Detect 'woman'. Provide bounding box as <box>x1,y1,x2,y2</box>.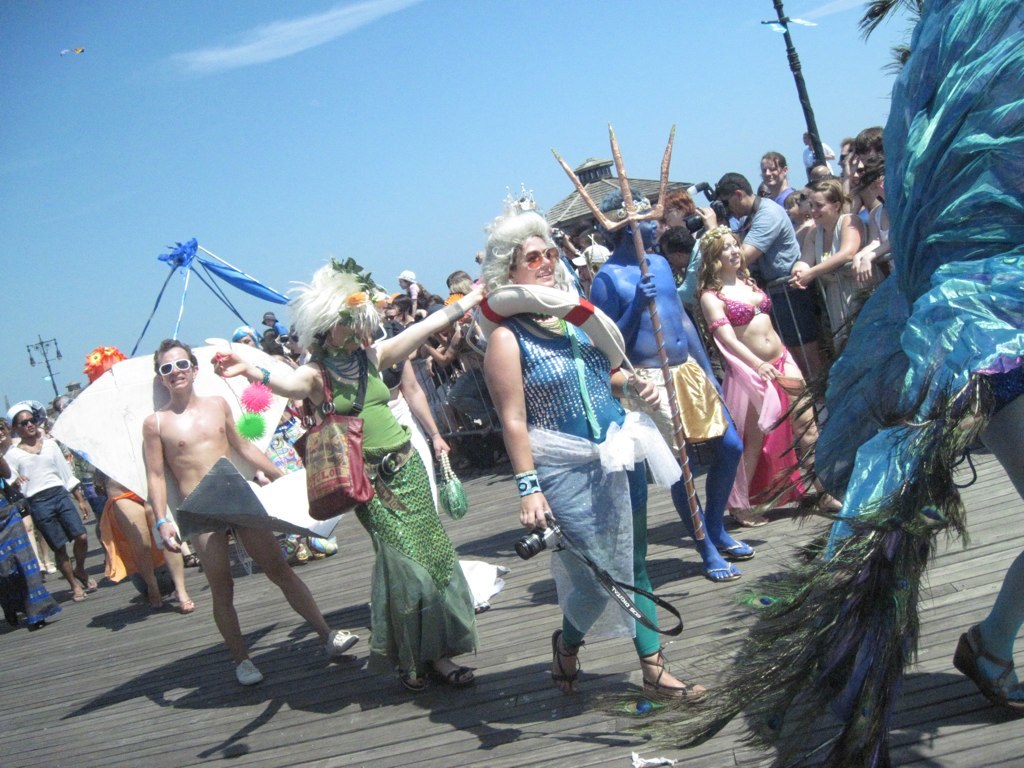
<box>3,404,89,599</box>.
